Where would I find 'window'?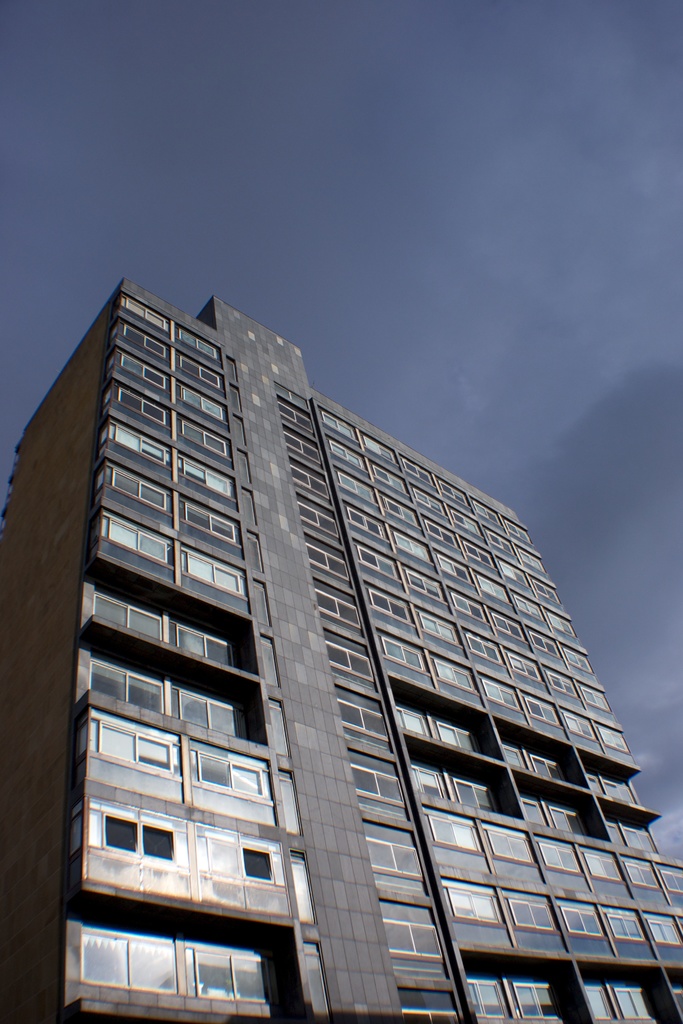
At l=532, t=755, r=565, b=777.
